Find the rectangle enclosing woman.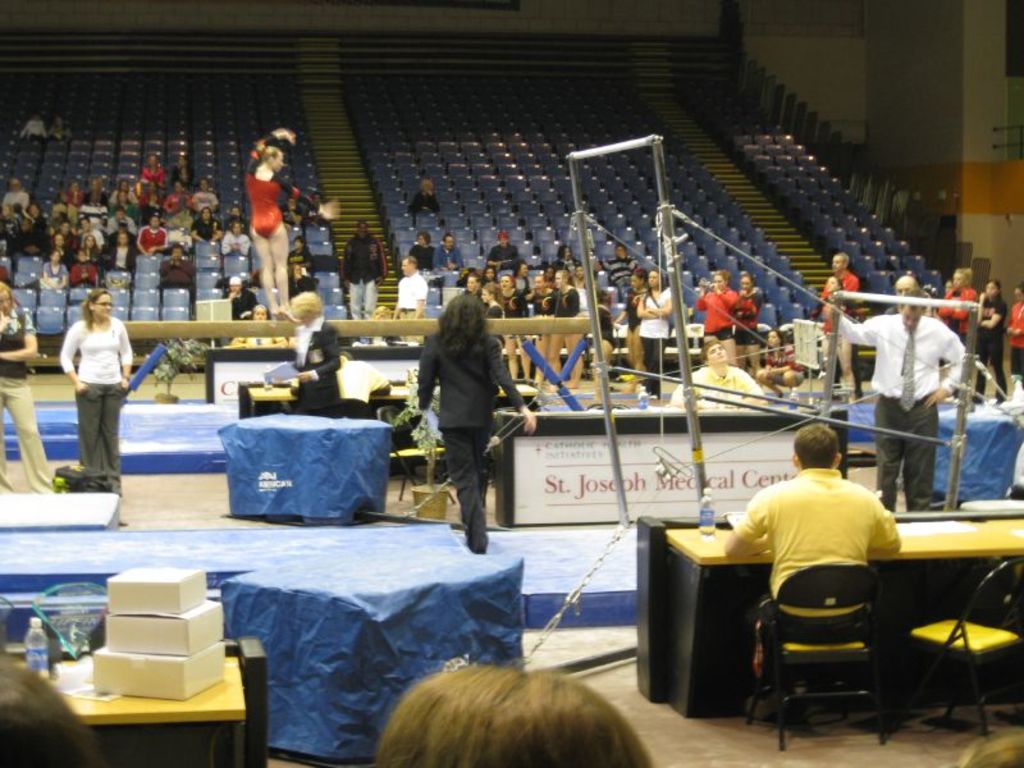
bbox(814, 274, 859, 398).
